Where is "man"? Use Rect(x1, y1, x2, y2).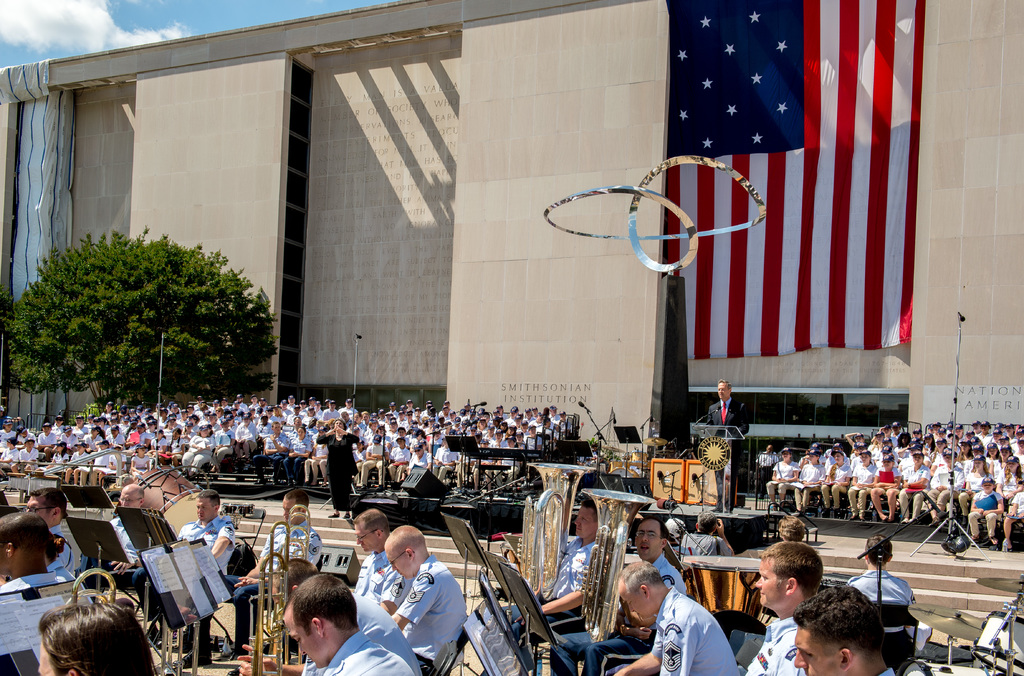
Rect(279, 574, 410, 675).
